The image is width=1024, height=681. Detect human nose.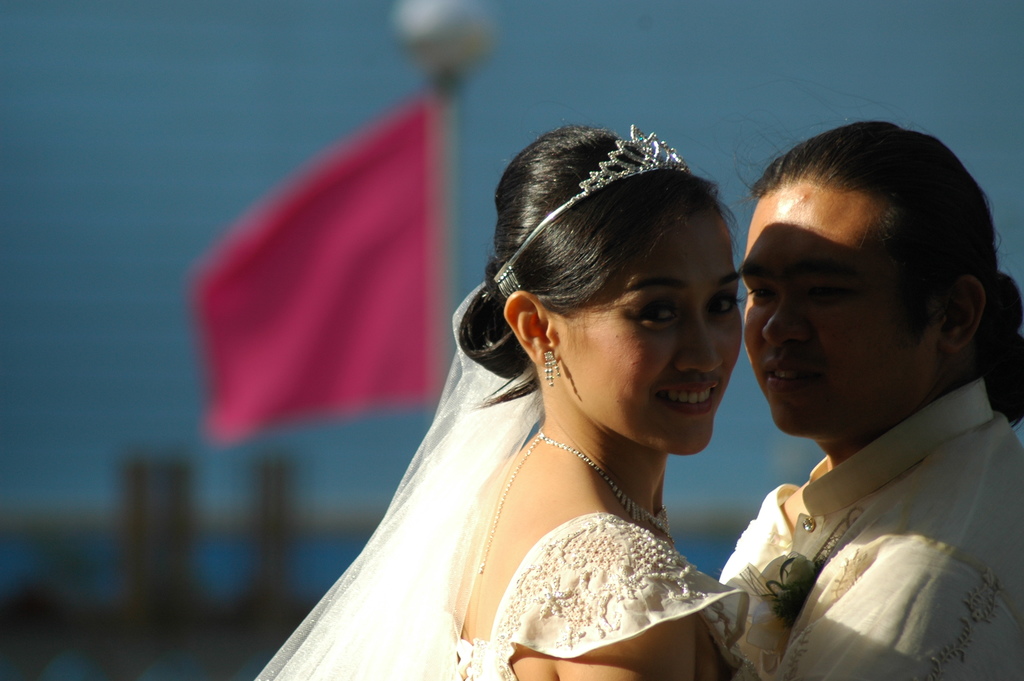
Detection: box=[767, 299, 810, 343].
